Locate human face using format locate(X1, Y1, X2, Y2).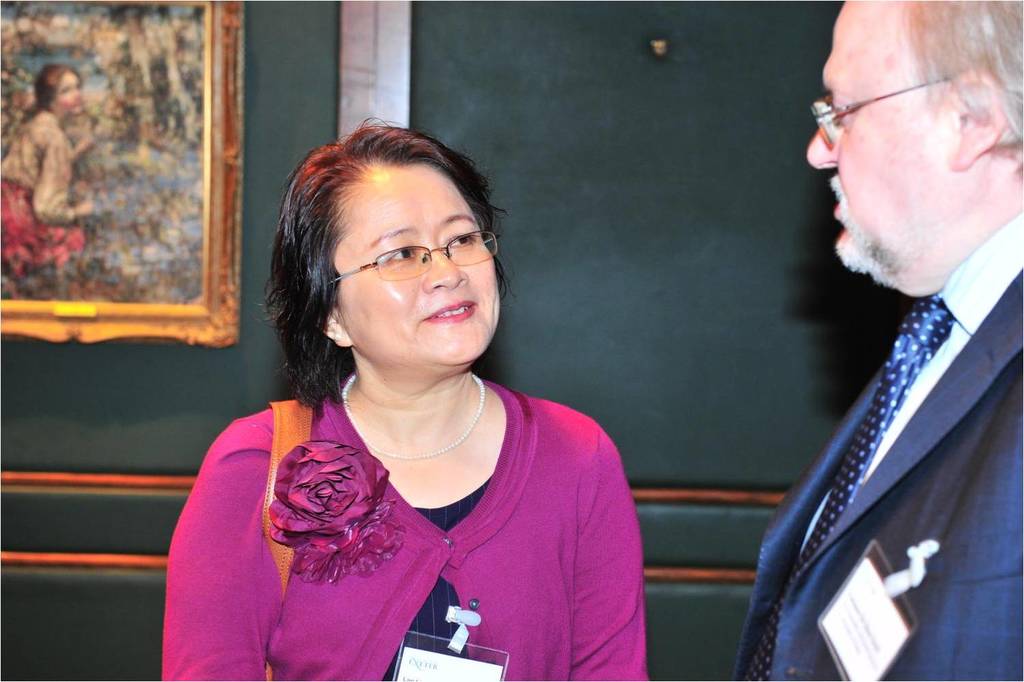
locate(57, 72, 82, 112).
